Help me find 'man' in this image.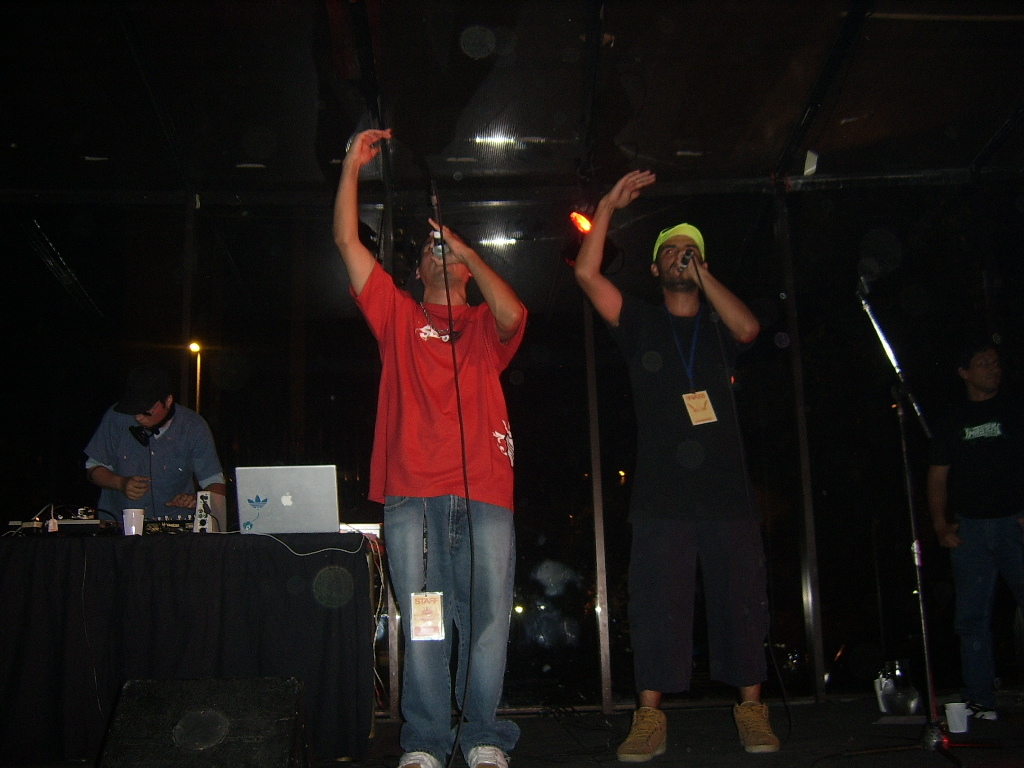
Found it: x1=571, y1=160, x2=793, y2=767.
